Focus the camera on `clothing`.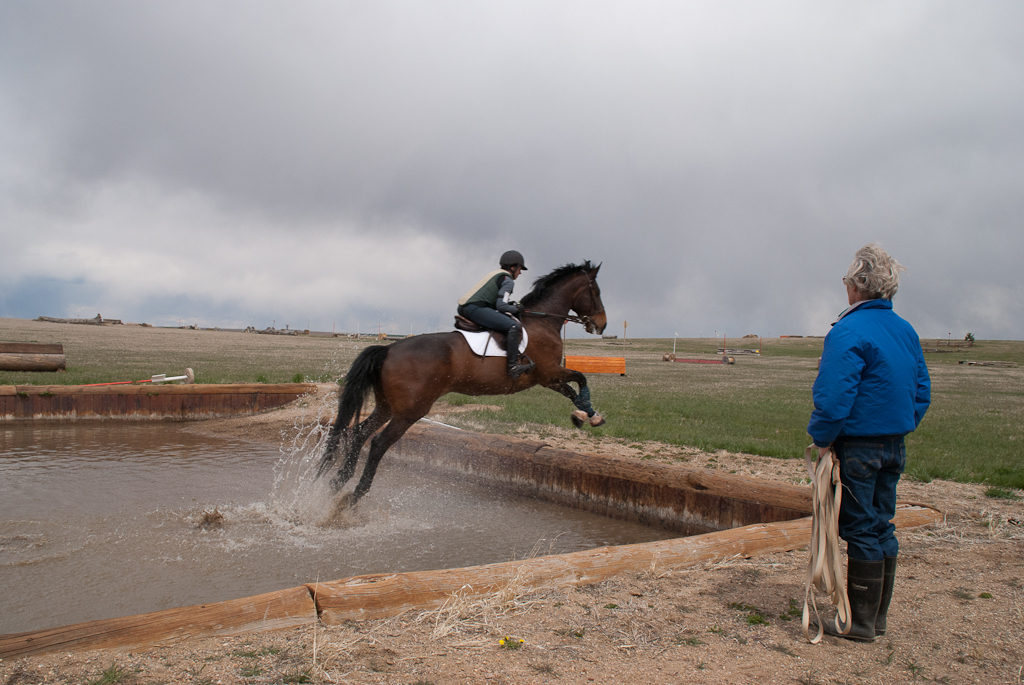
Focus region: crop(457, 270, 524, 339).
